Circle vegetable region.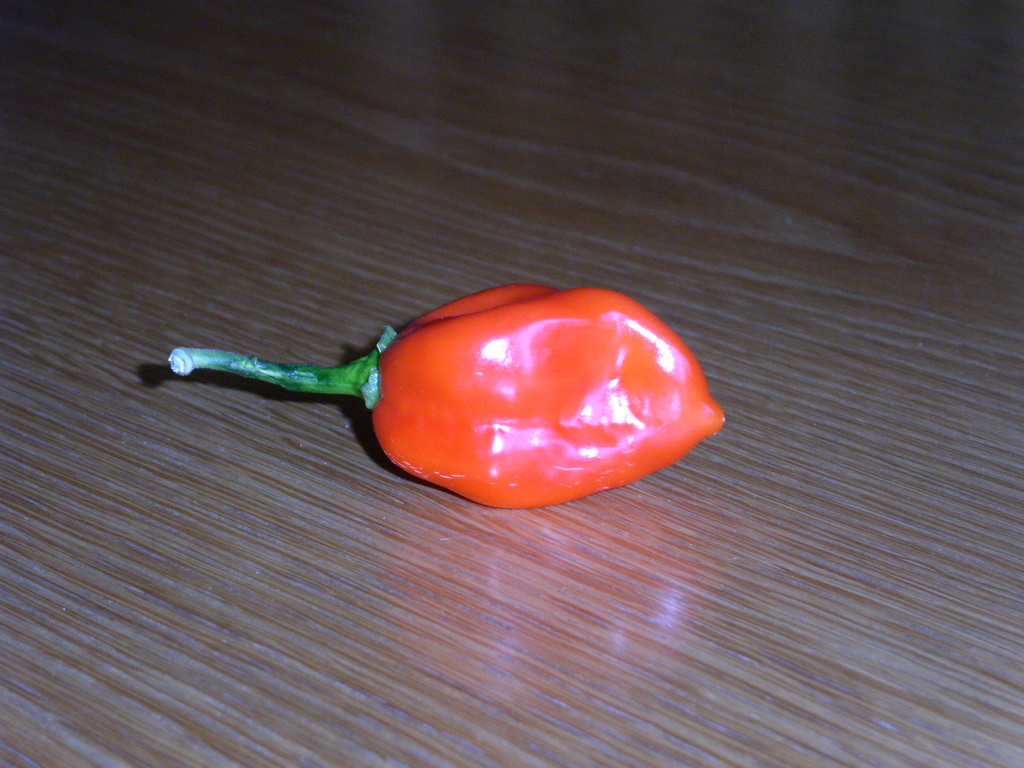
Region: 167,284,725,507.
